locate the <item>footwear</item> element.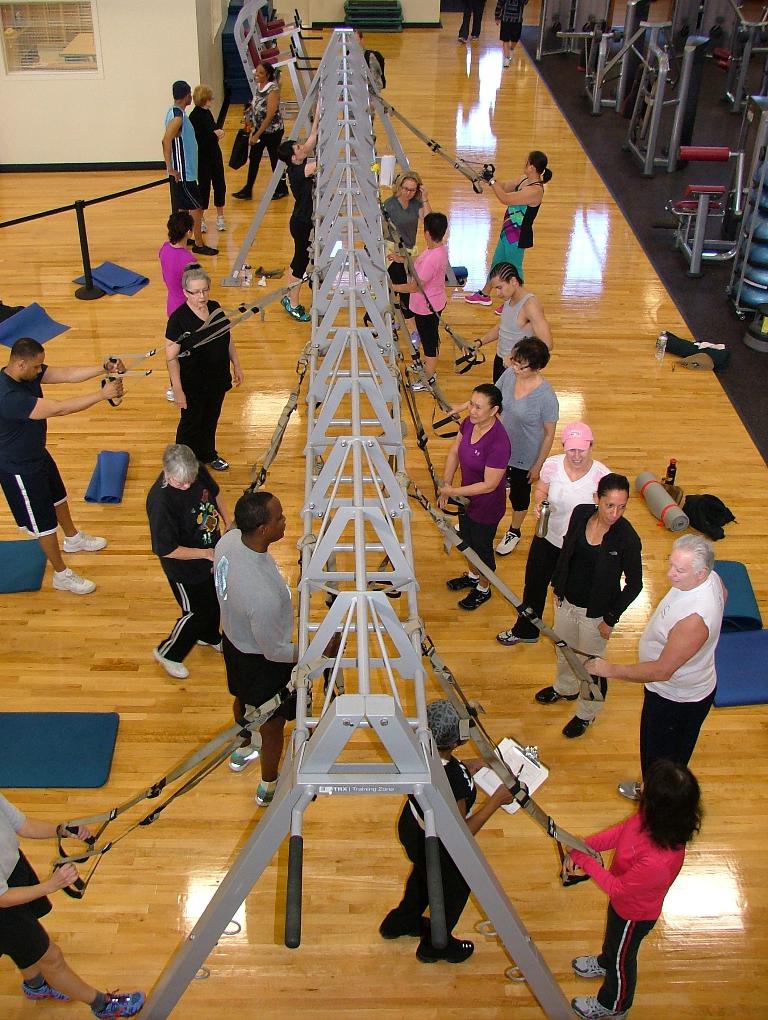
Element bbox: crop(270, 182, 293, 196).
